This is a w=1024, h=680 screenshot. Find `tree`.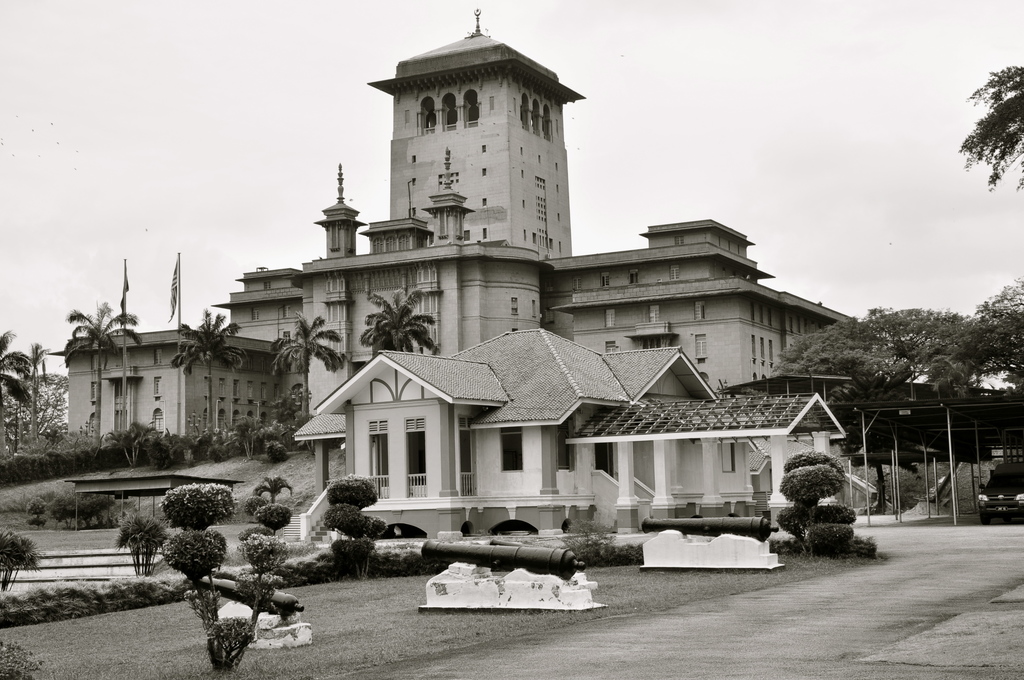
Bounding box: left=271, top=316, right=337, bottom=414.
